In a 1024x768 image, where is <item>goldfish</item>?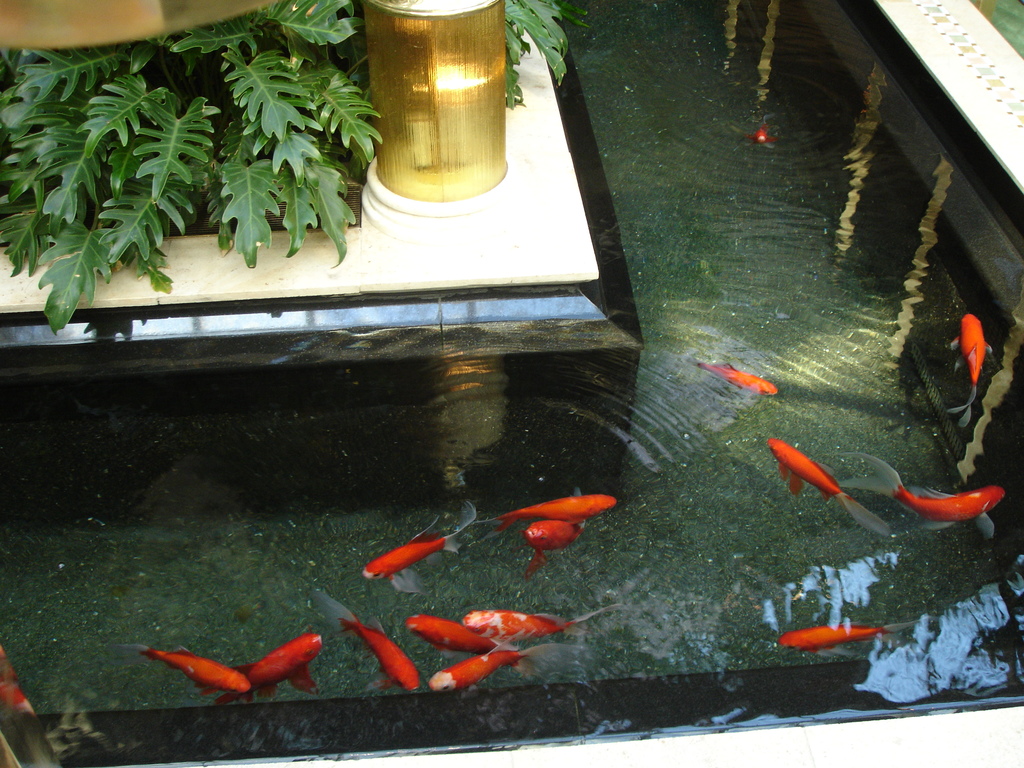
select_region(401, 613, 500, 648).
